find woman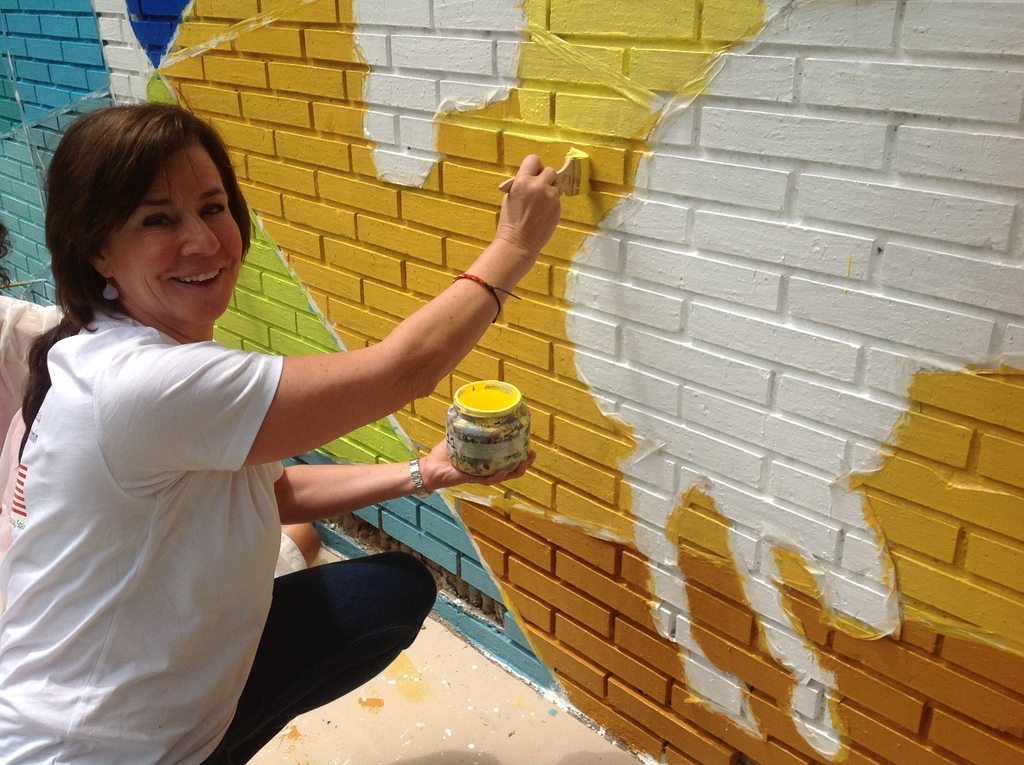
[0, 101, 562, 764]
